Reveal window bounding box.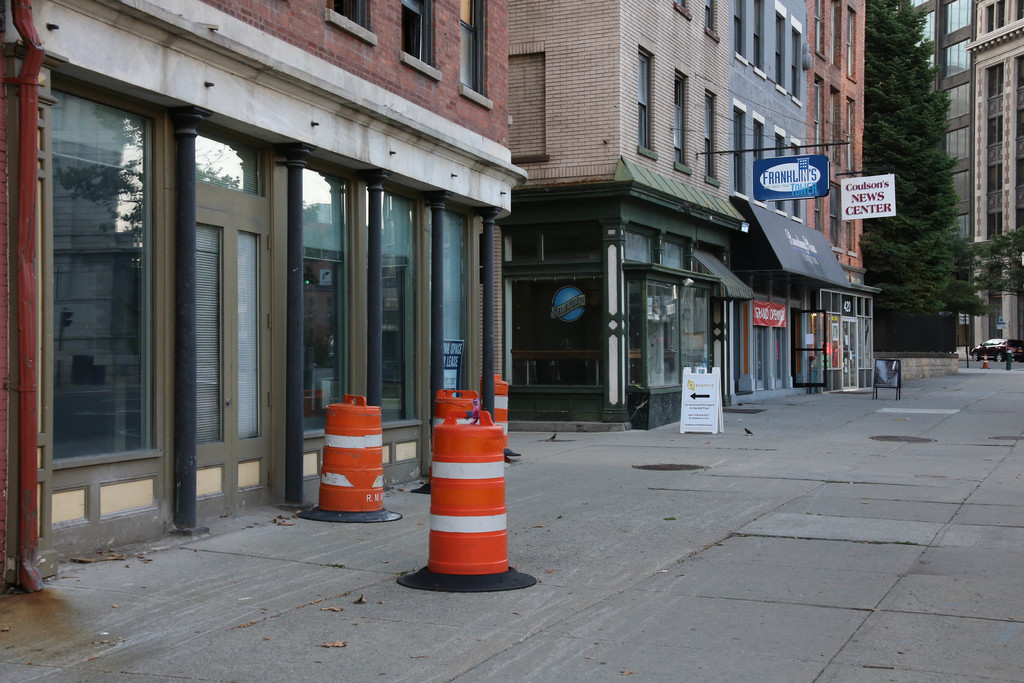
Revealed: 190:122:283:471.
